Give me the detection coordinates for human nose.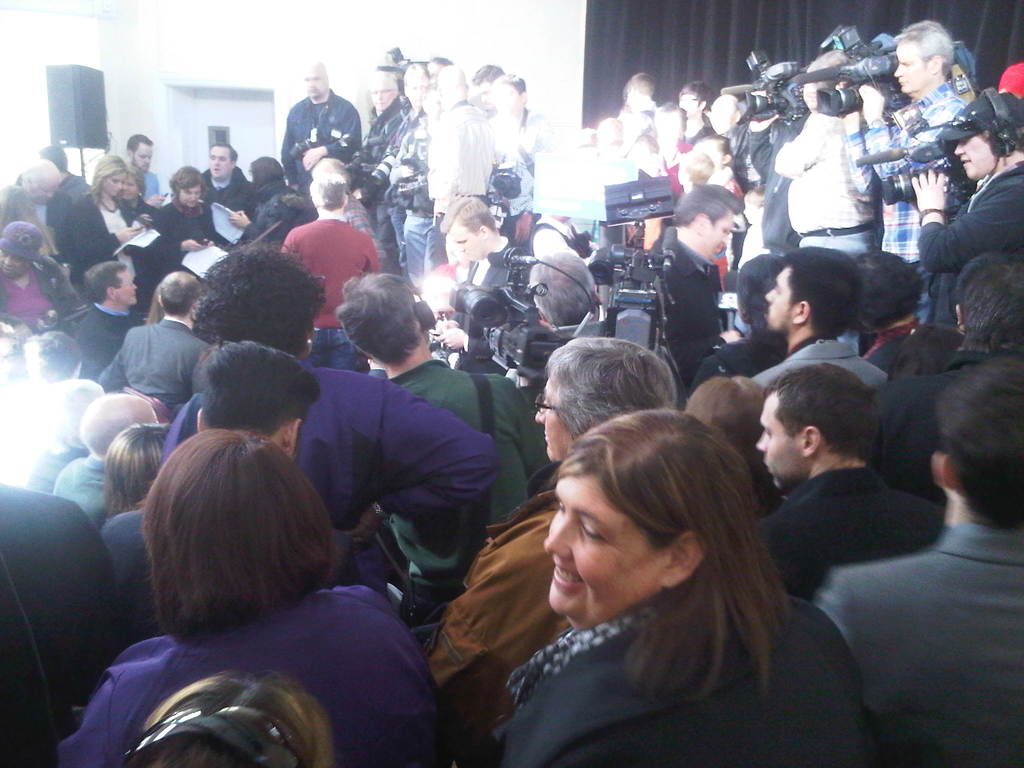
{"x1": 755, "y1": 422, "x2": 771, "y2": 450}.
